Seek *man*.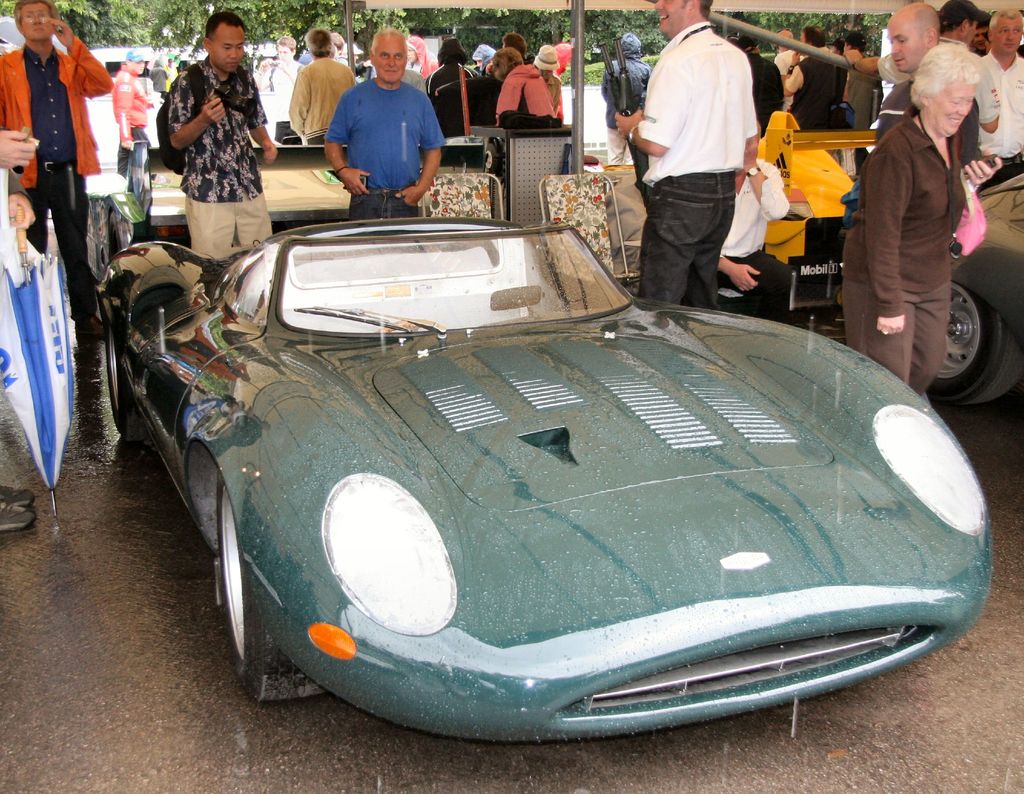
629 1 796 325.
